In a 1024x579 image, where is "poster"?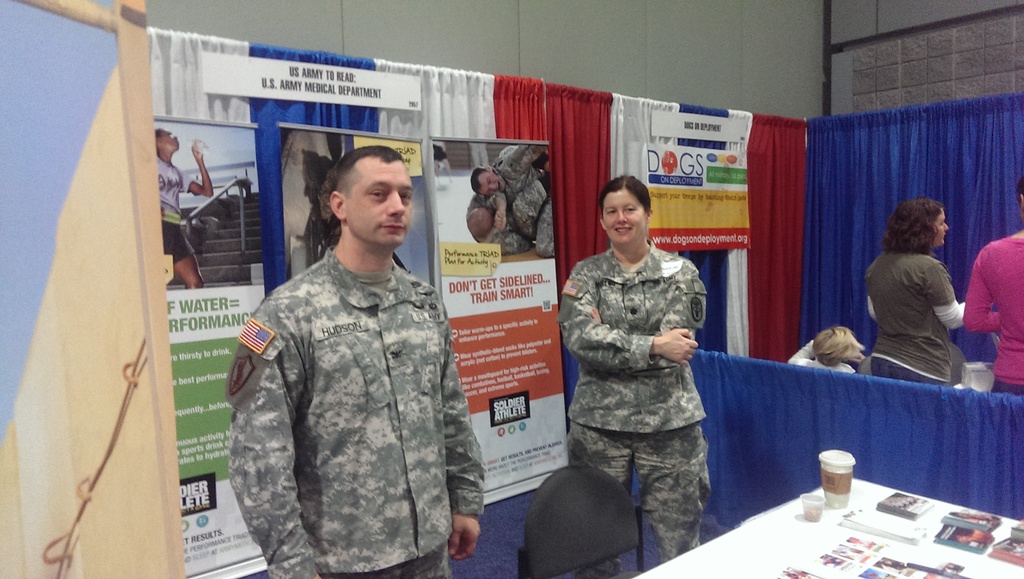
{"x1": 426, "y1": 142, "x2": 569, "y2": 505}.
